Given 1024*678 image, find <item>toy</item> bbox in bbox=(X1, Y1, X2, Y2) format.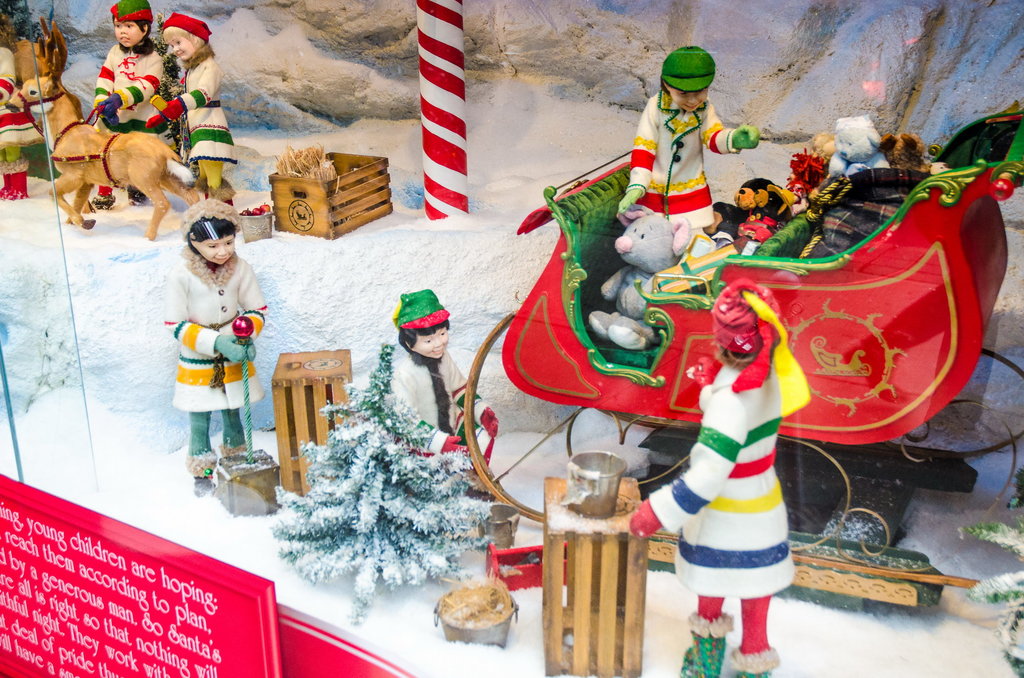
bbox=(88, 0, 175, 149).
